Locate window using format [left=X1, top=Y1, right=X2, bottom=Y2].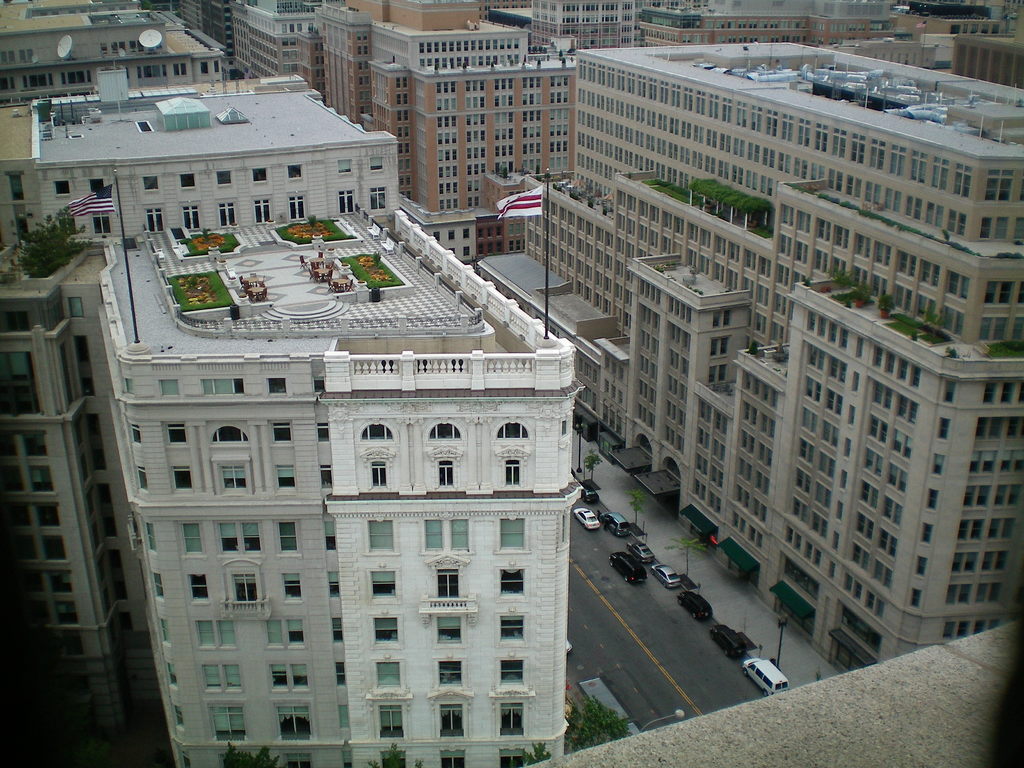
[left=370, top=570, right=396, bottom=599].
